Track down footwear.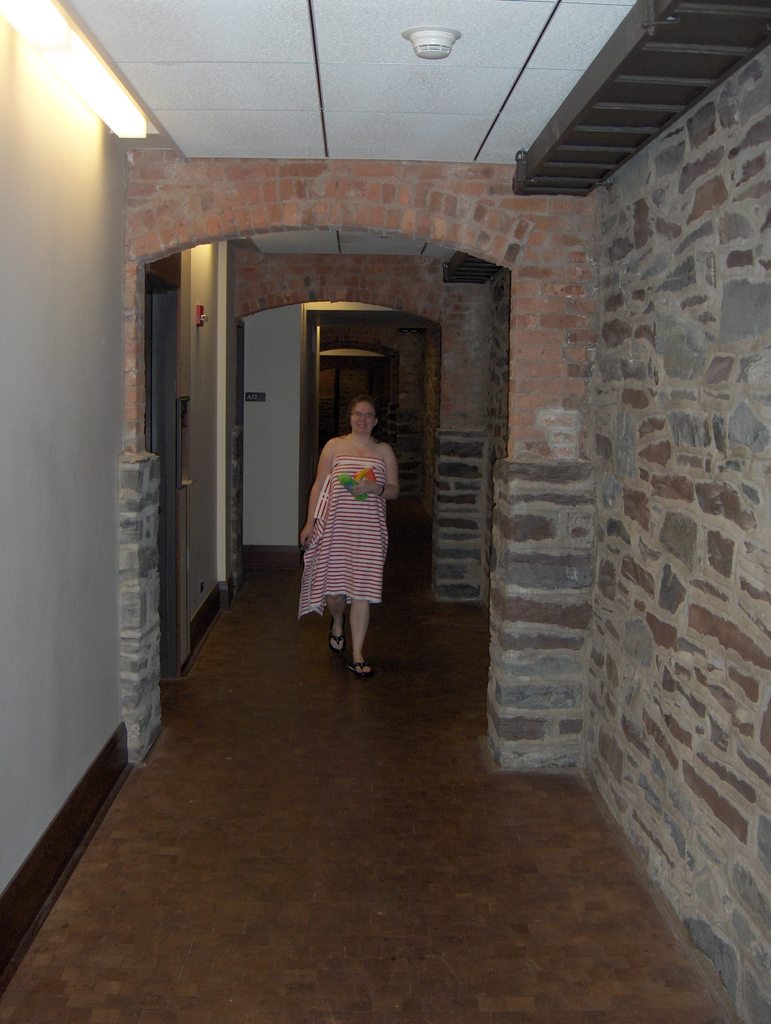
Tracked to pyautogui.locateOnScreen(323, 629, 342, 650).
